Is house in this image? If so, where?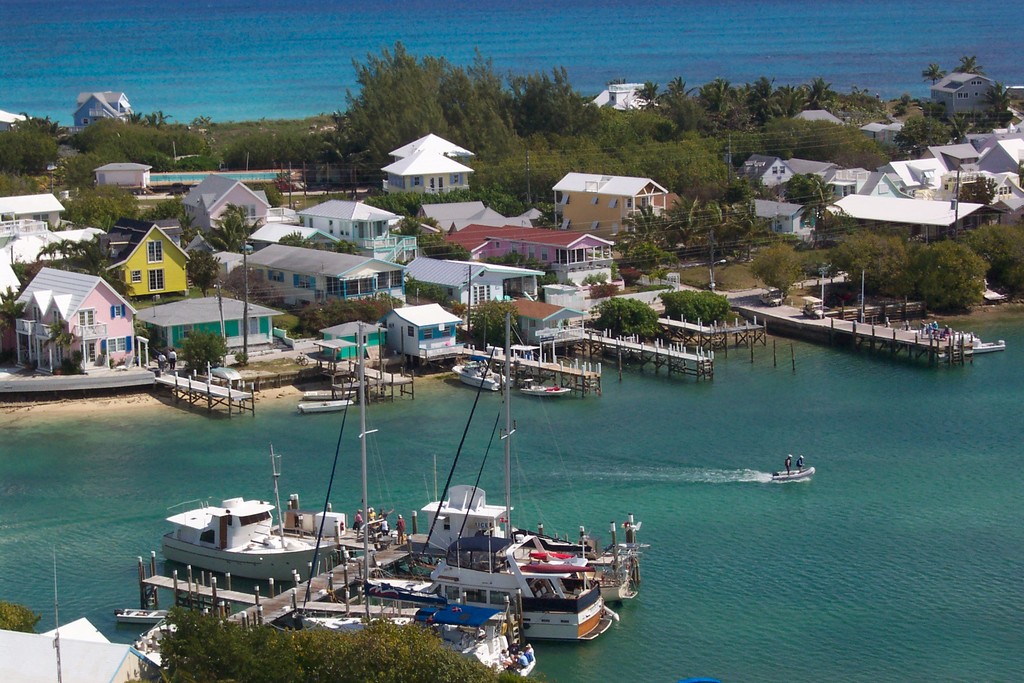
Yes, at 15,266,138,374.
